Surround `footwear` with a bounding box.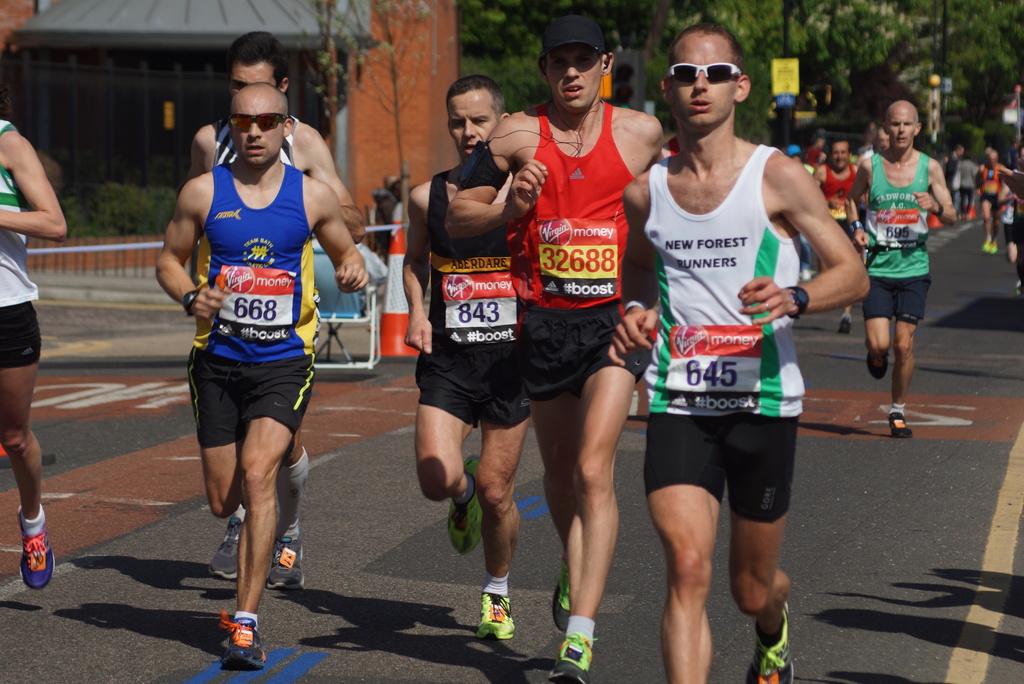
BBox(745, 594, 792, 683).
